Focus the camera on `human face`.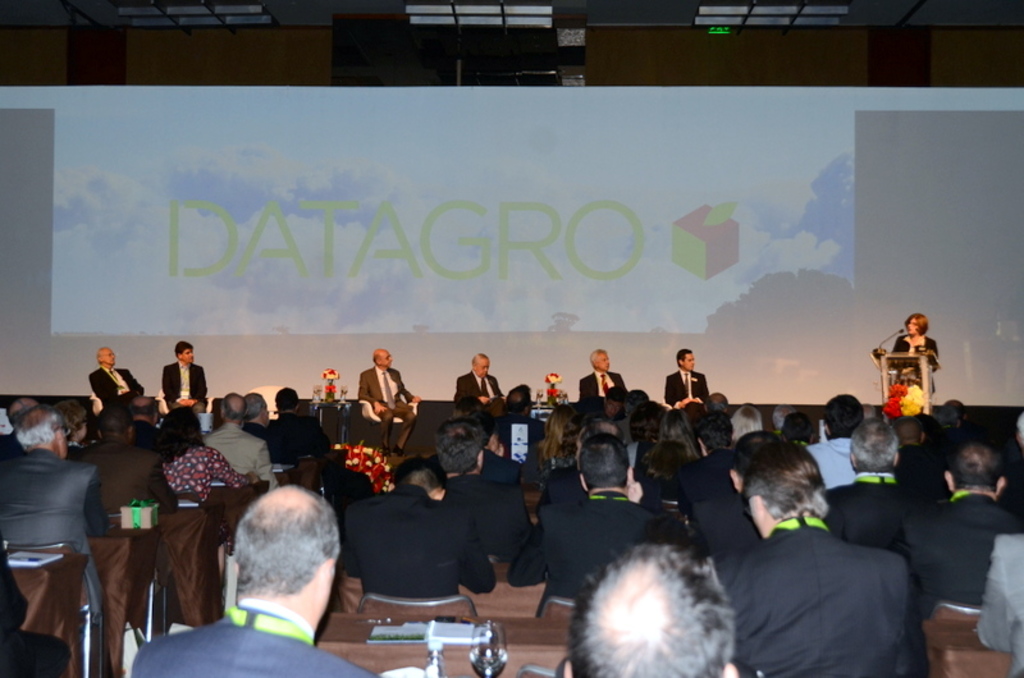
Focus region: select_region(376, 349, 392, 366).
